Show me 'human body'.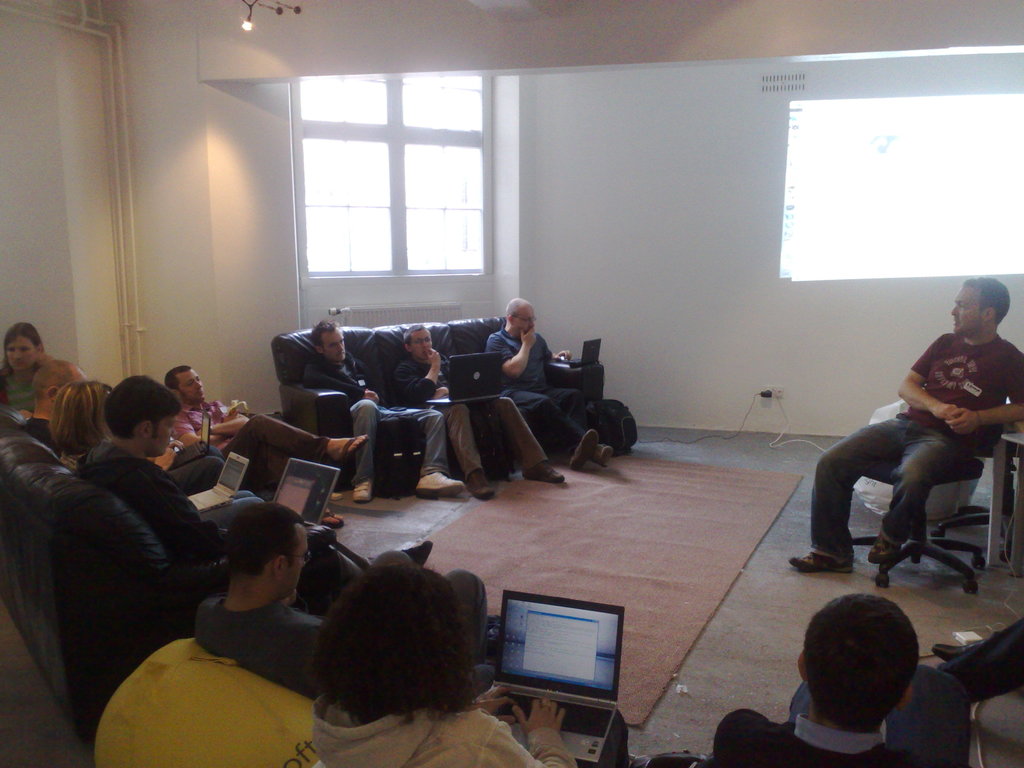
'human body' is here: BBox(486, 324, 614, 471).
